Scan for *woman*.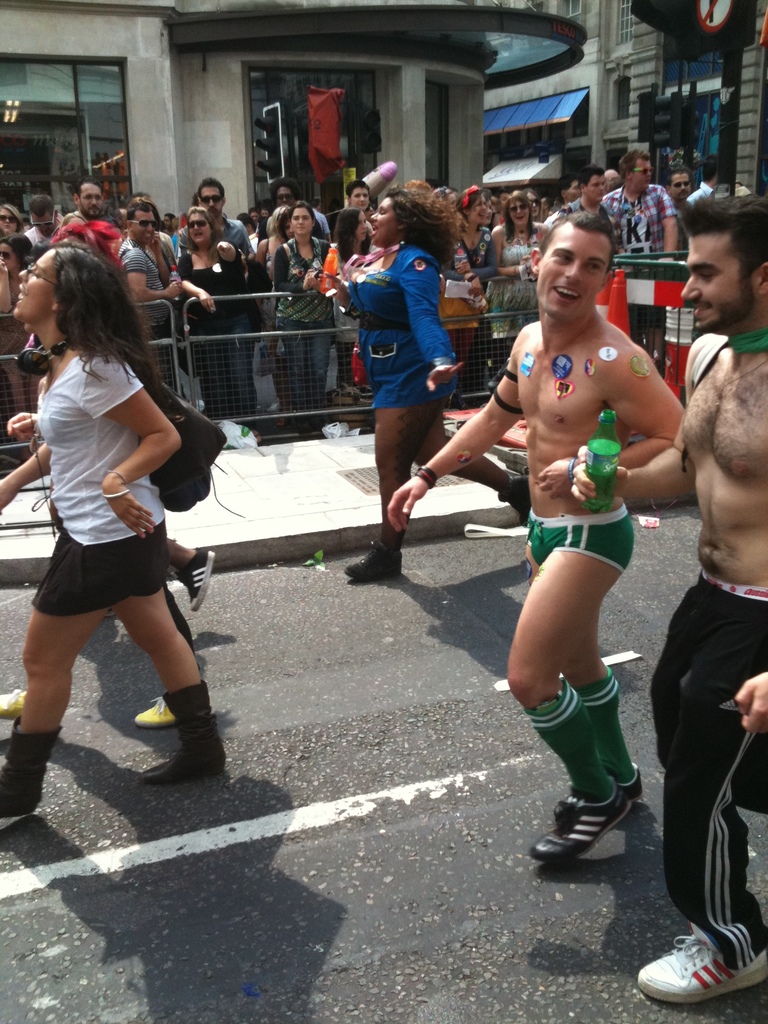
Scan result: bbox(331, 208, 371, 388).
